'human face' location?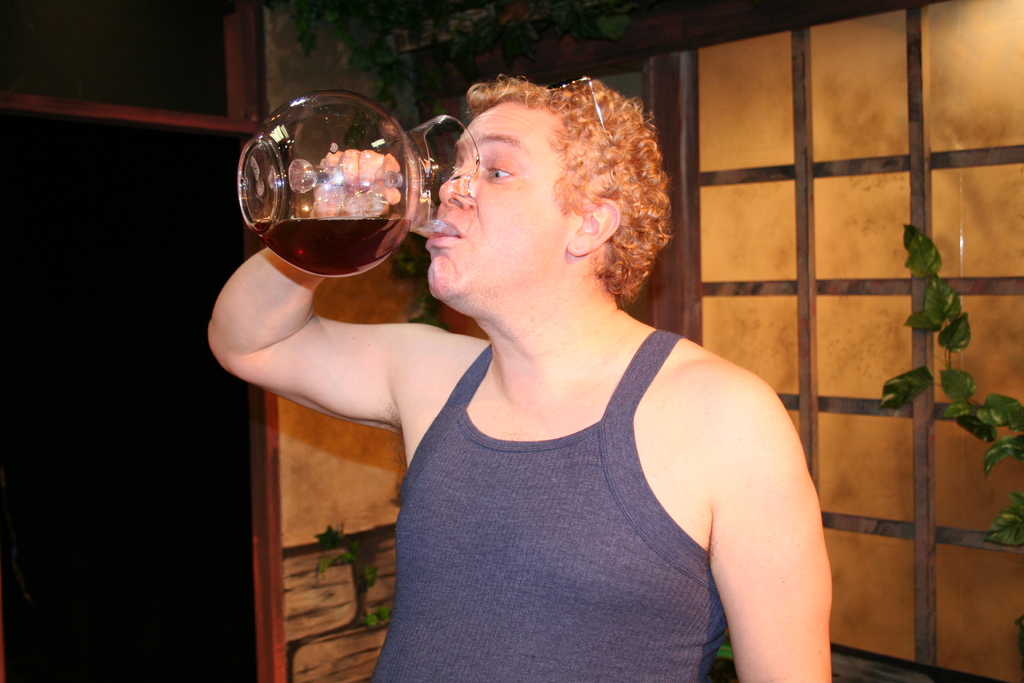
[424, 108, 564, 298]
